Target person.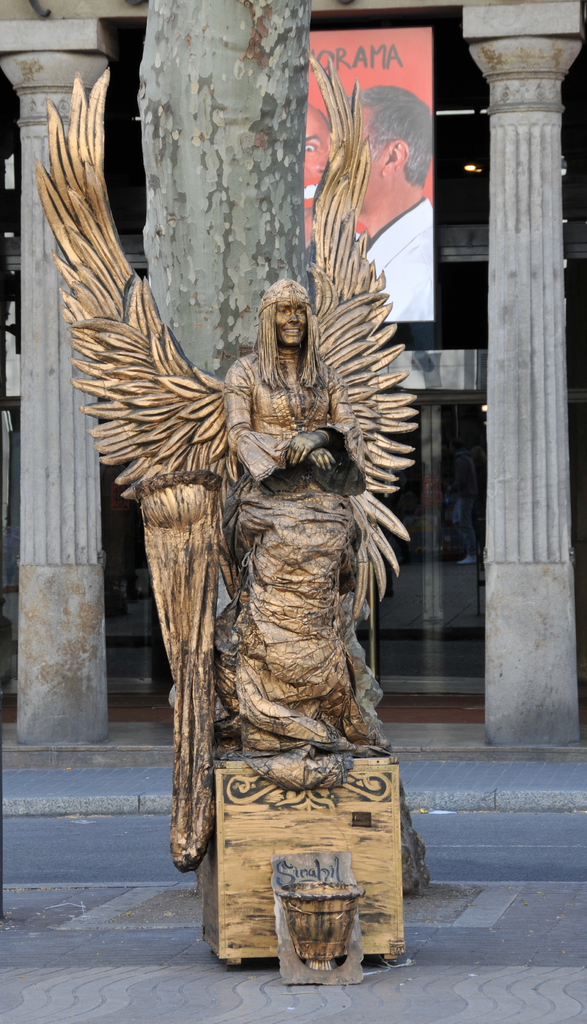
Target region: {"x1": 300, "y1": 99, "x2": 338, "y2": 244}.
